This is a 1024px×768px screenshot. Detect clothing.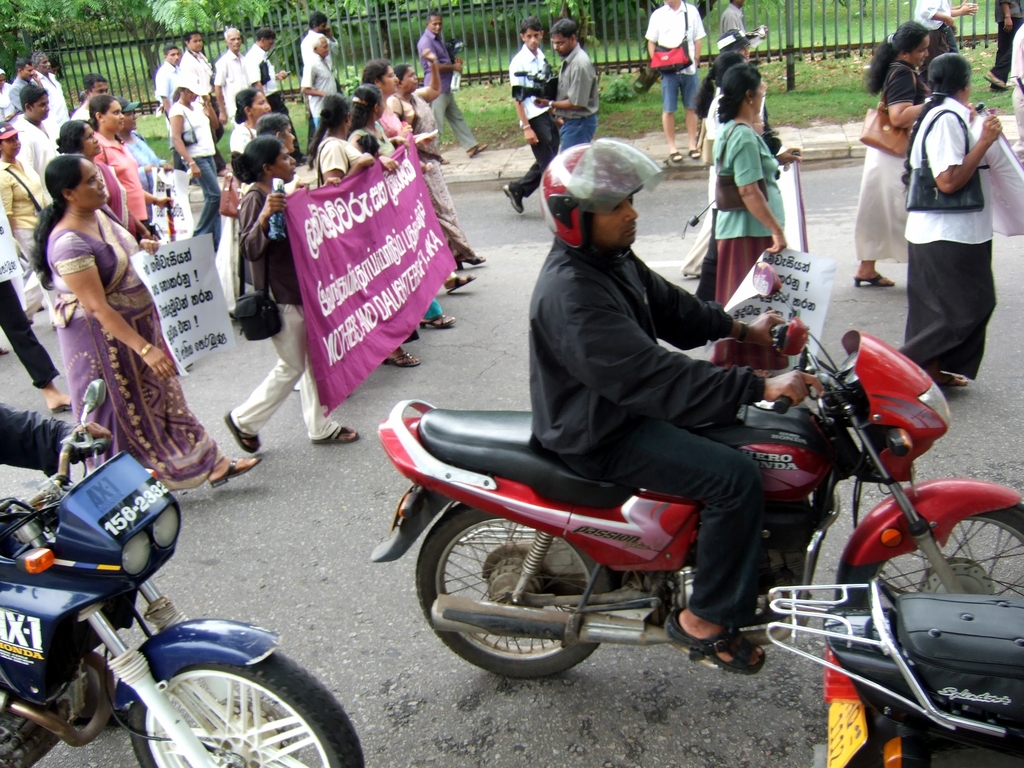
bbox(176, 36, 216, 126).
